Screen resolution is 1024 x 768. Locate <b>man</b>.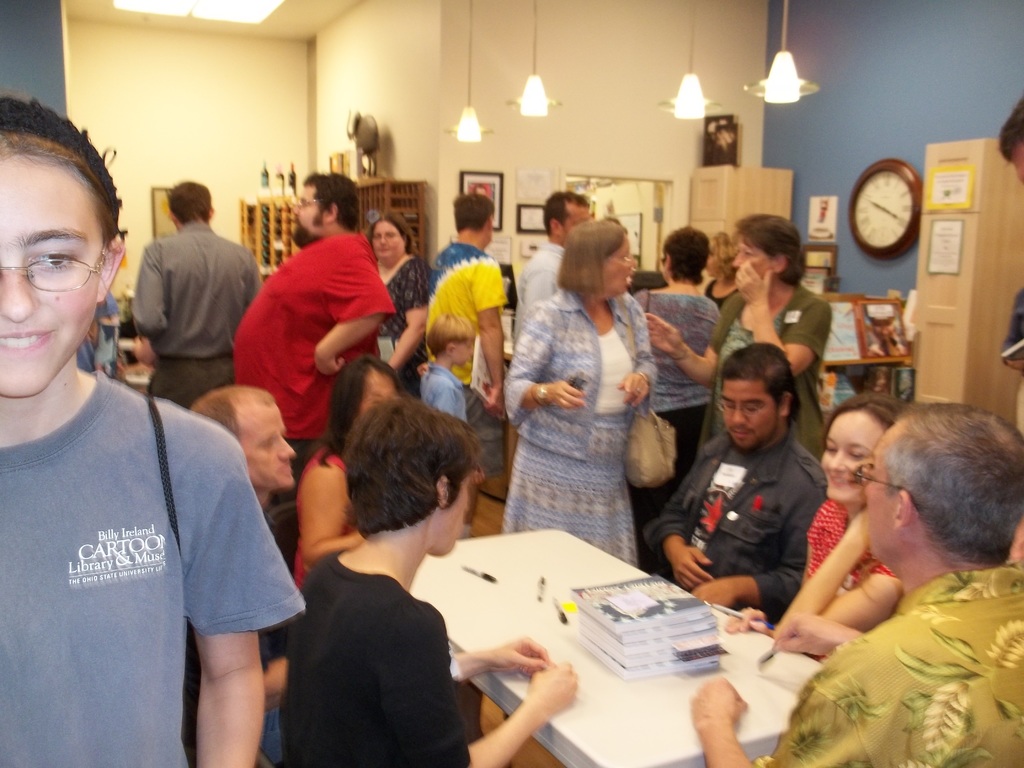
(x1=184, y1=388, x2=303, y2=520).
